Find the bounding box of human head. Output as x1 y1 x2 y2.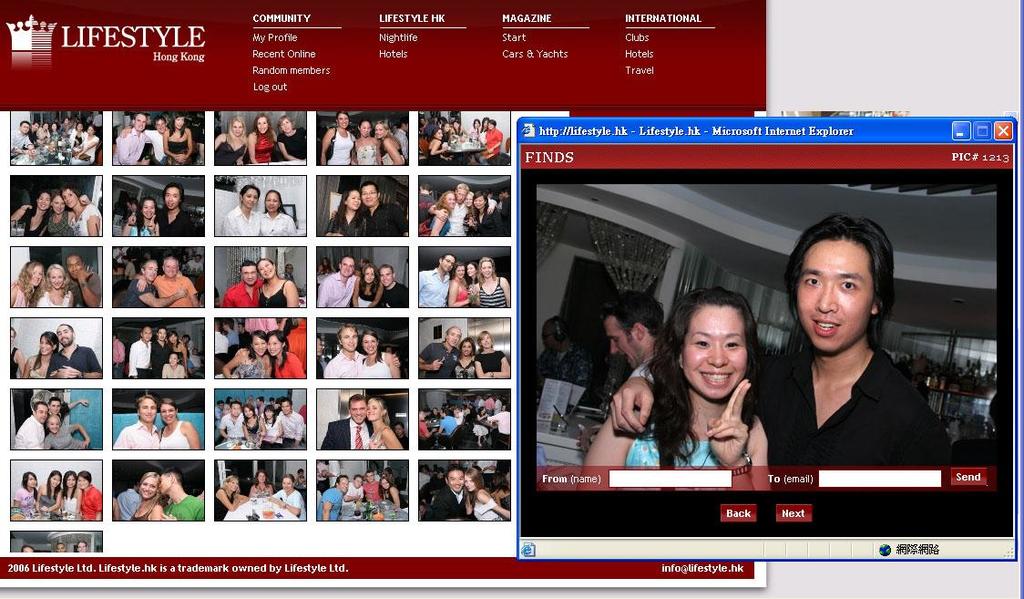
477 261 492 279.
